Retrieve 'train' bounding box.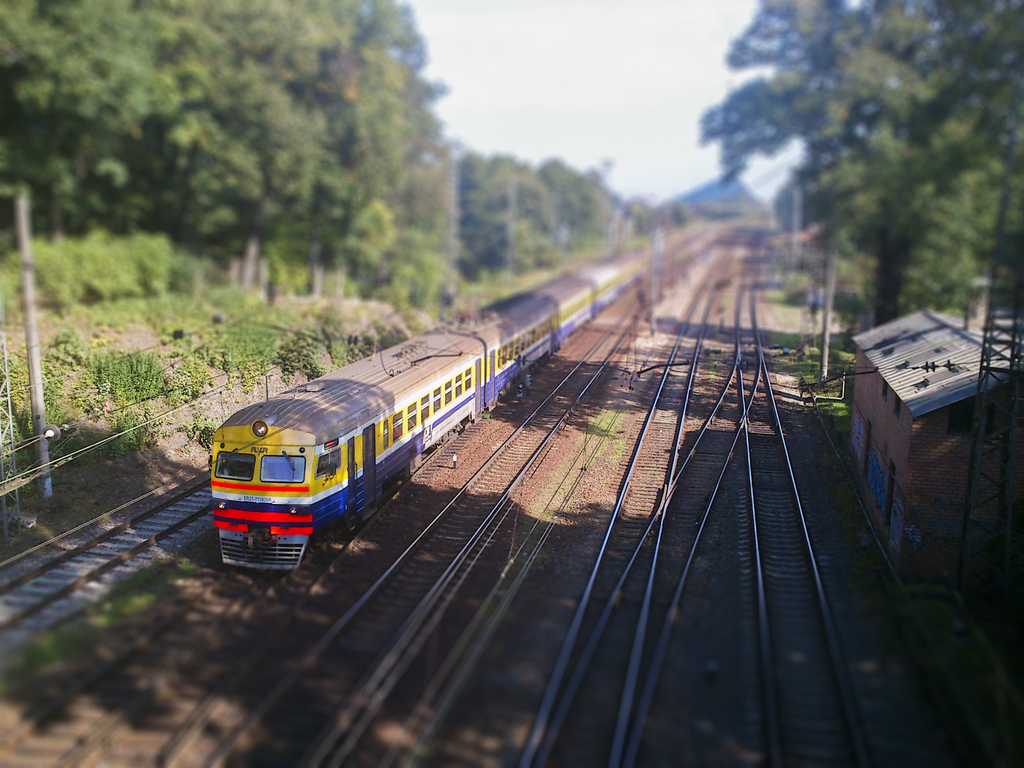
Bounding box: x1=207, y1=244, x2=648, y2=577.
